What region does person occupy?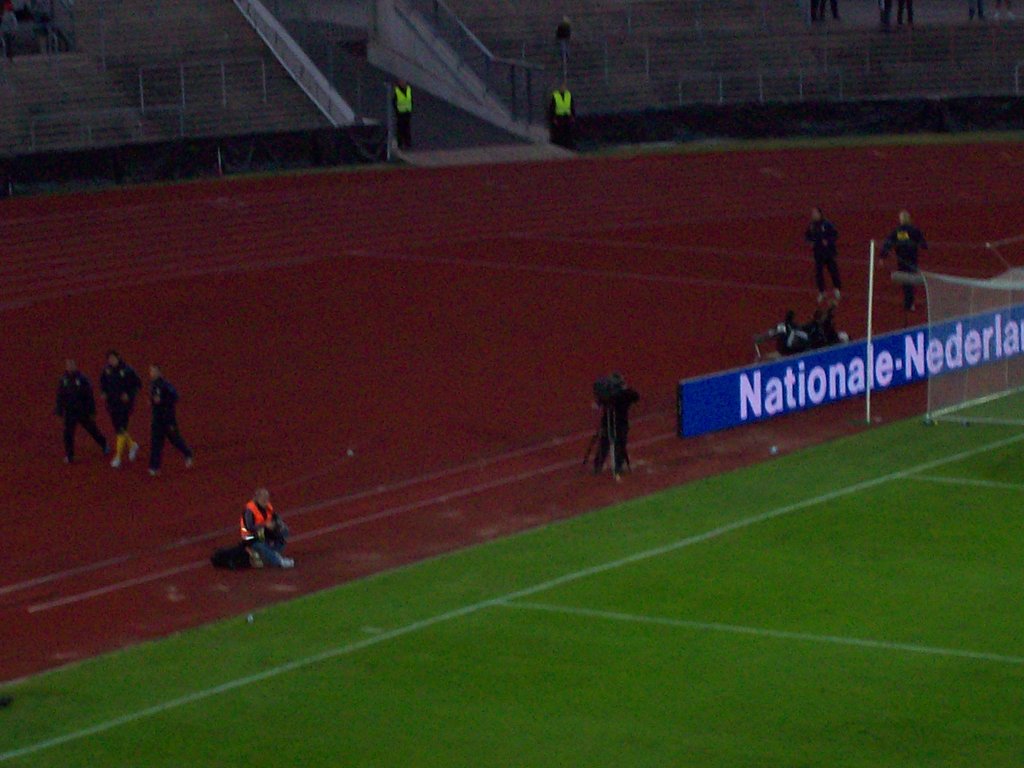
region(35, 13, 59, 59).
